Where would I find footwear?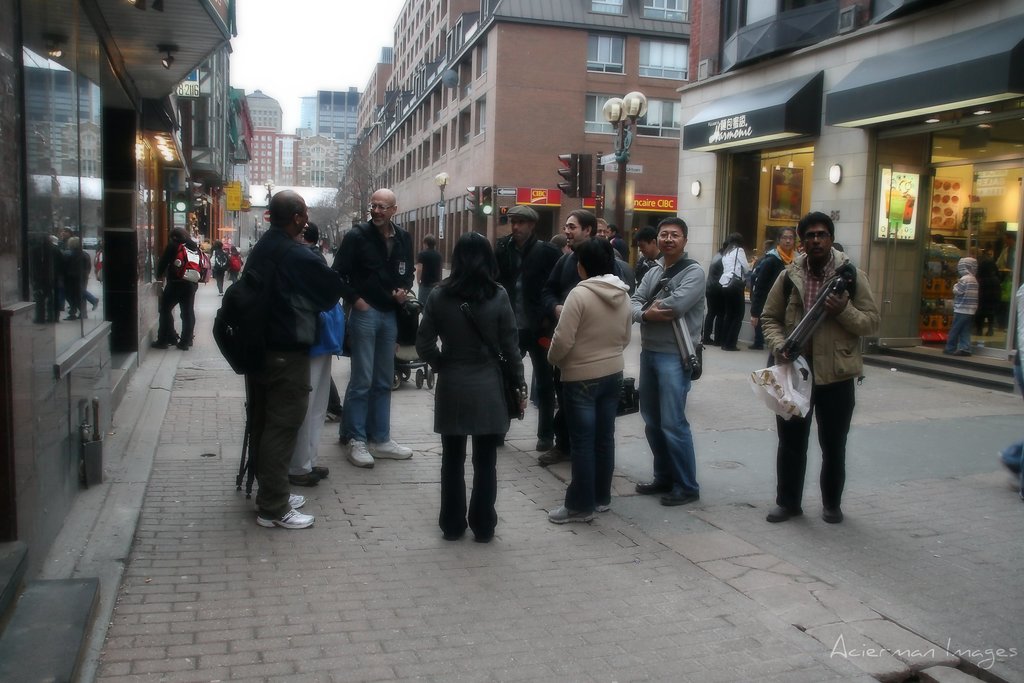
At (left=541, top=500, right=595, bottom=525).
